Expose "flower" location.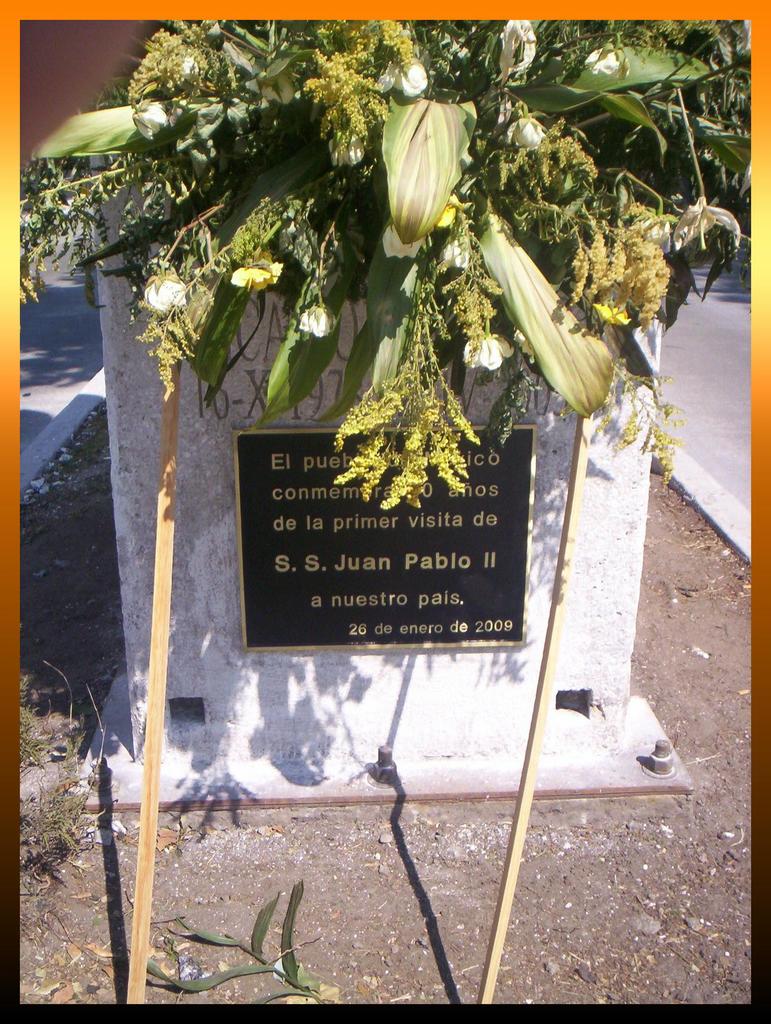
Exposed at 491 3 540 82.
